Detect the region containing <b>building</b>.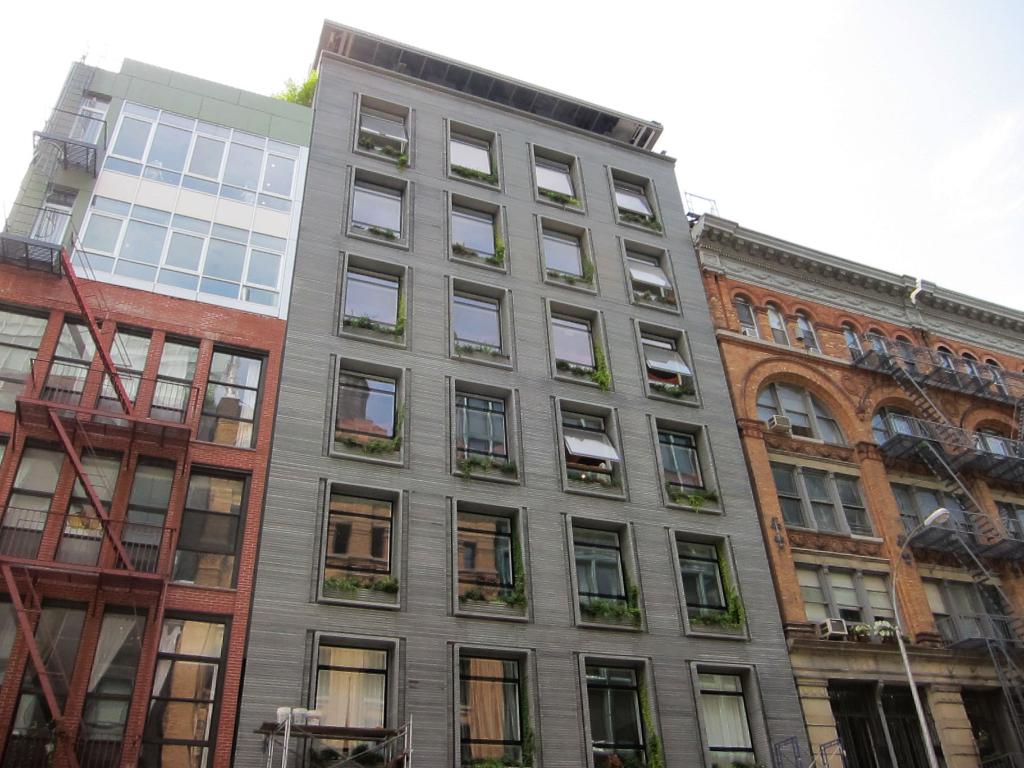
box(0, 20, 1023, 767).
